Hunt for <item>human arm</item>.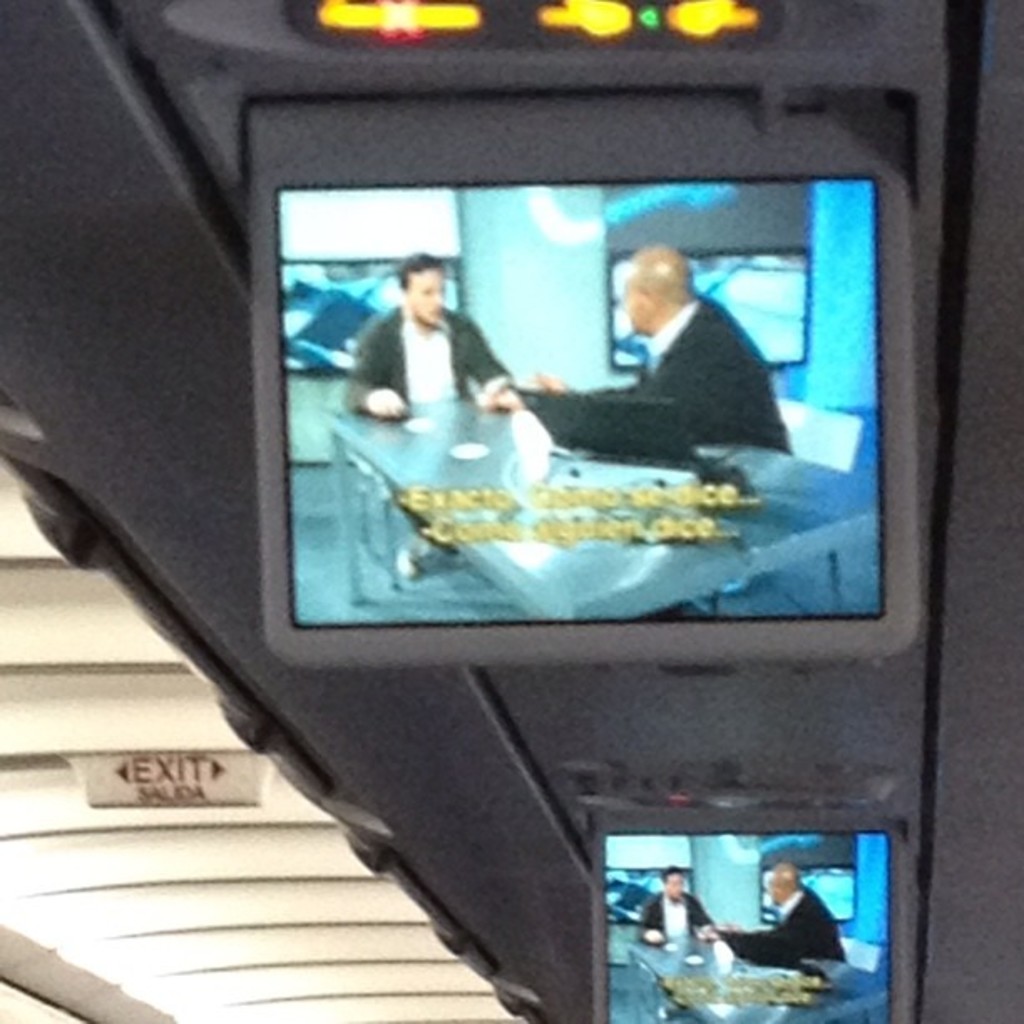
Hunted down at Rect(741, 910, 838, 982).
